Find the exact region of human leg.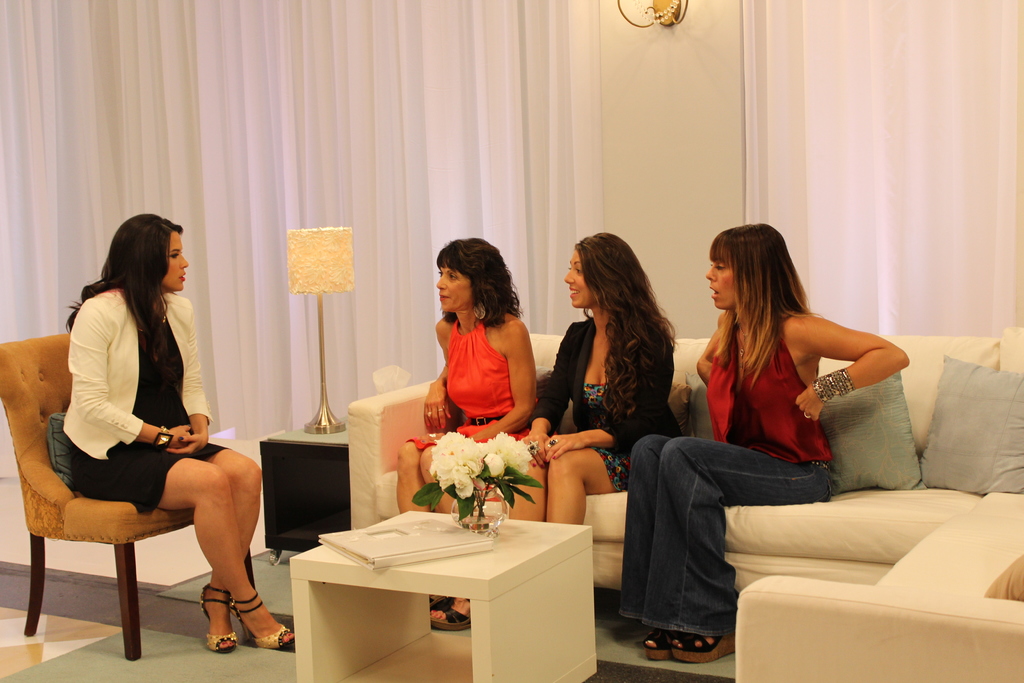
Exact region: 389, 413, 461, 605.
